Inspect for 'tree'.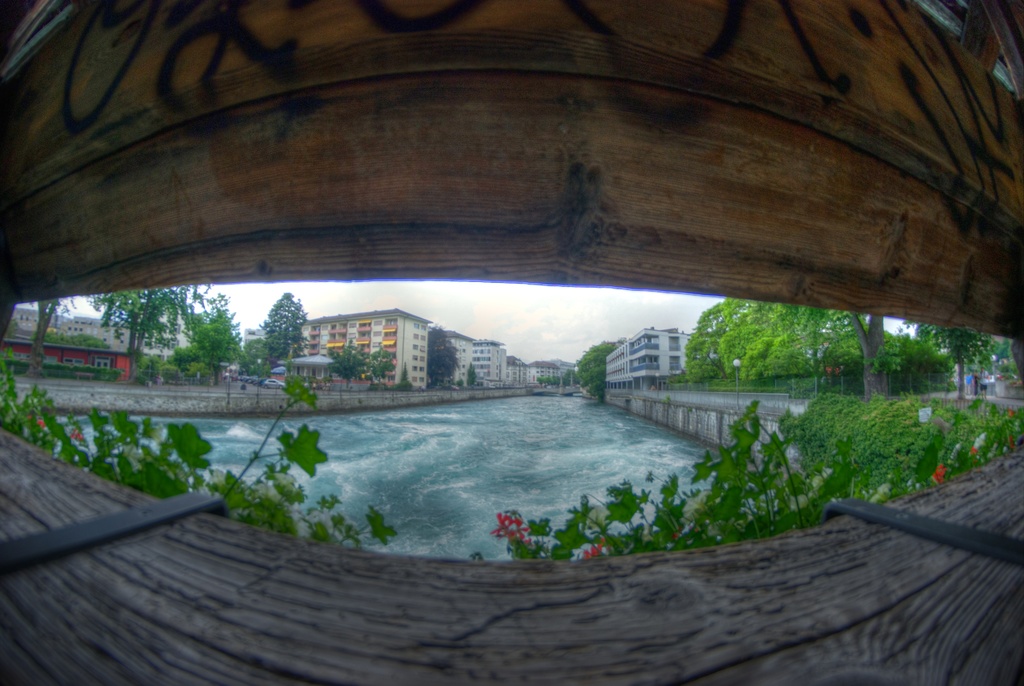
Inspection: select_region(909, 313, 1000, 404).
